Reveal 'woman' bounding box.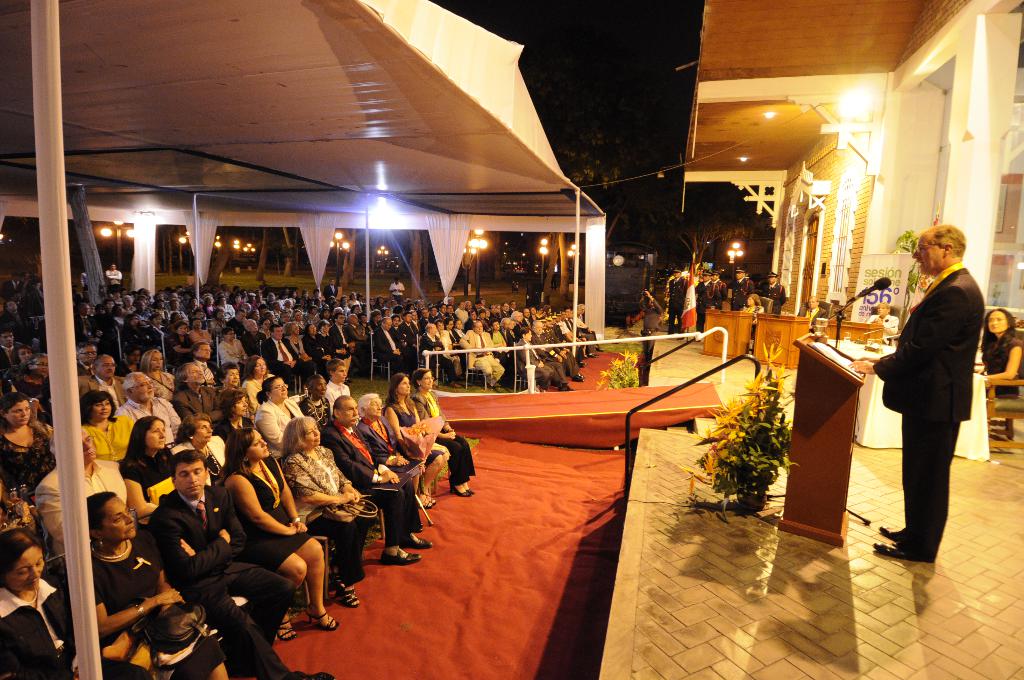
Revealed: <bbox>301, 369, 327, 416</bbox>.
